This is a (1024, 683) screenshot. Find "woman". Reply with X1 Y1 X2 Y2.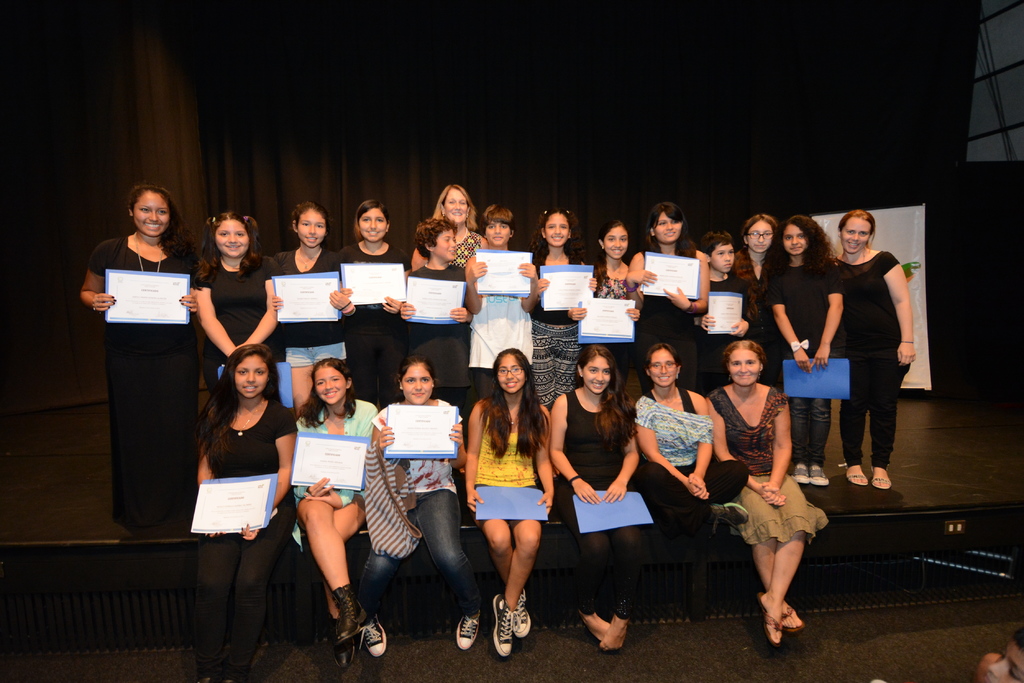
632 340 754 529.
